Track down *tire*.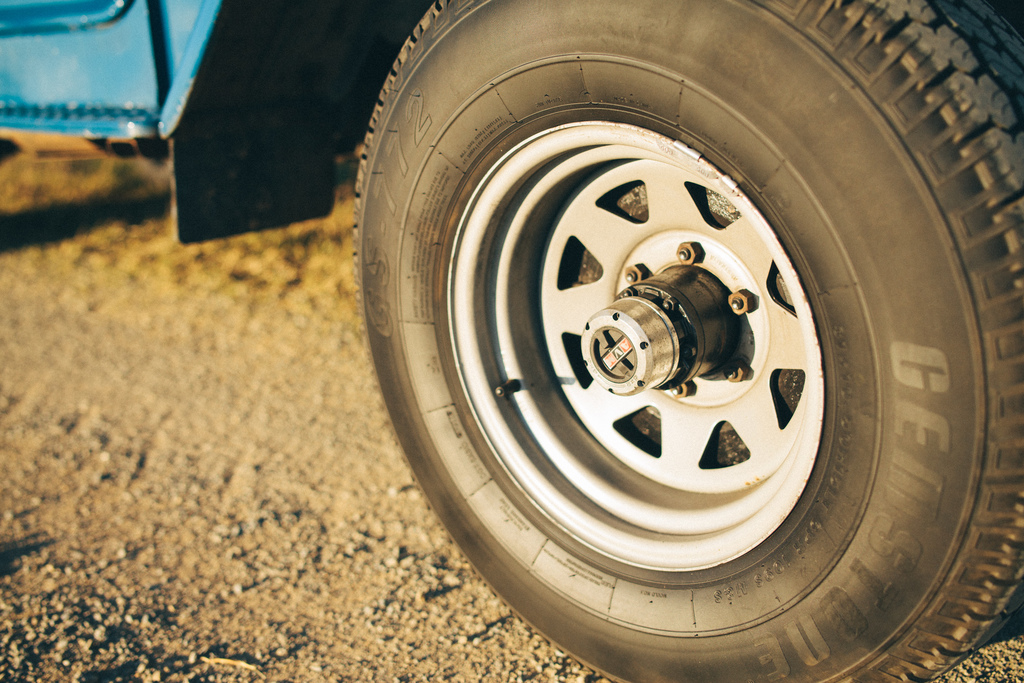
Tracked to left=377, top=0, right=1008, bottom=679.
